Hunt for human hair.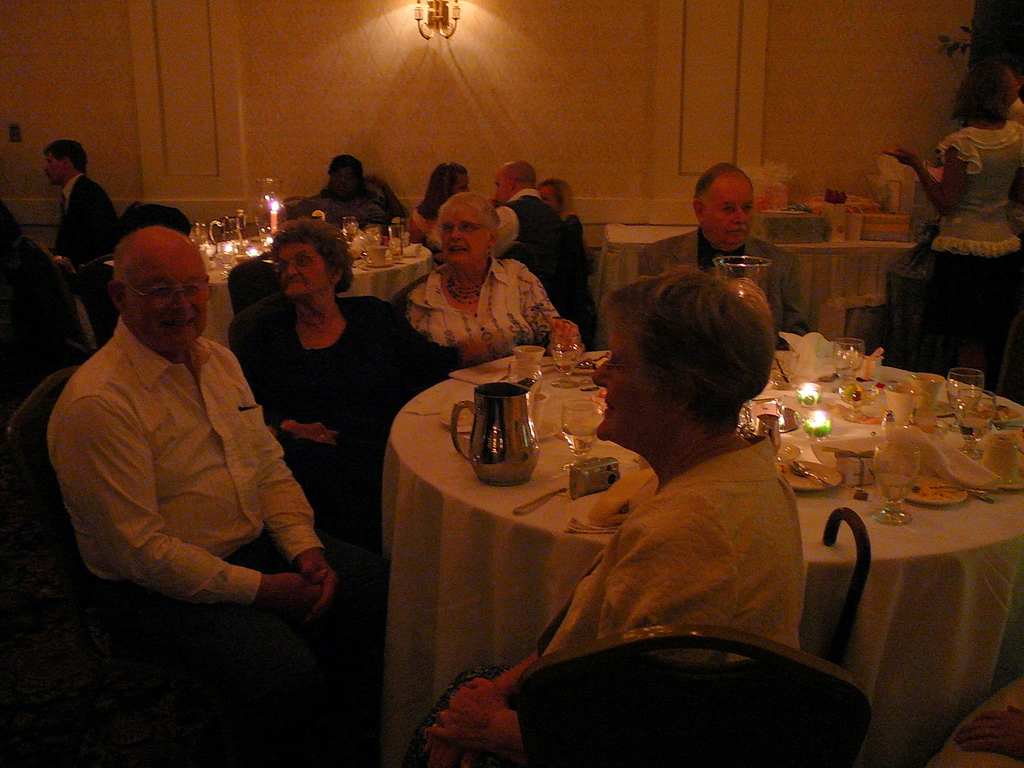
Hunted down at Rect(436, 193, 504, 239).
